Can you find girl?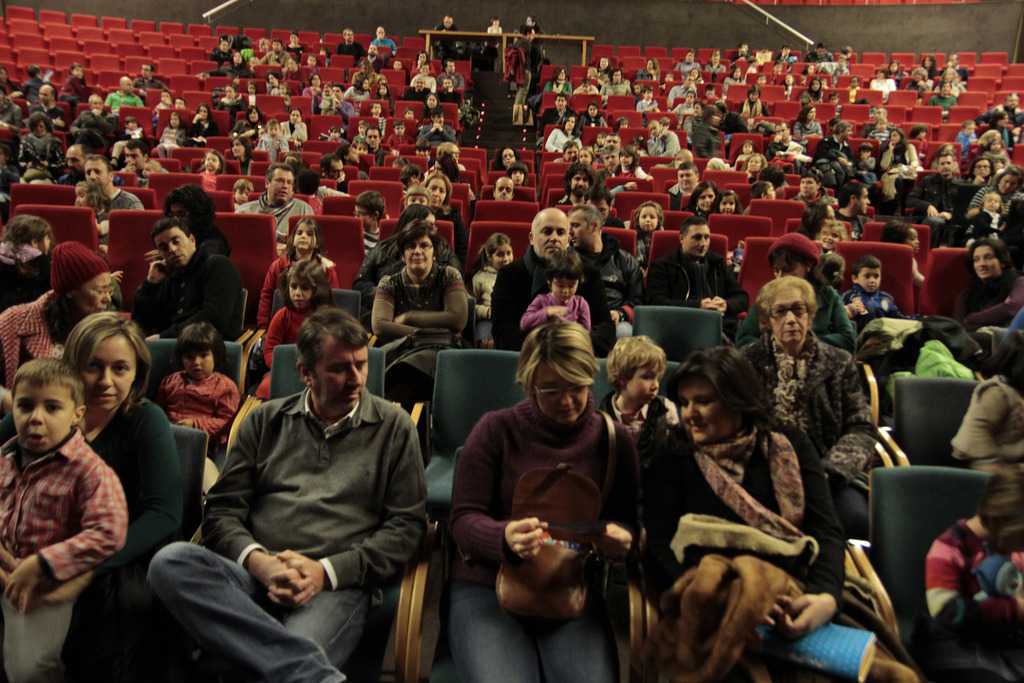
Yes, bounding box: (973,195,1000,236).
